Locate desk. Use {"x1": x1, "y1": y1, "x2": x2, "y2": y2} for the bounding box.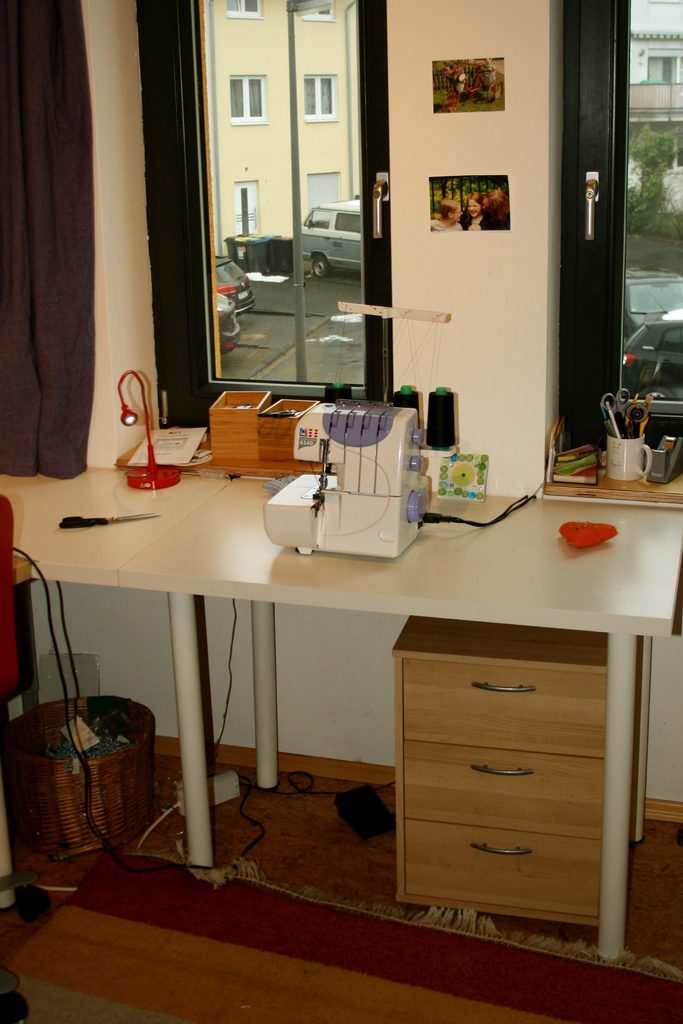
{"x1": 25, "y1": 406, "x2": 644, "y2": 965}.
